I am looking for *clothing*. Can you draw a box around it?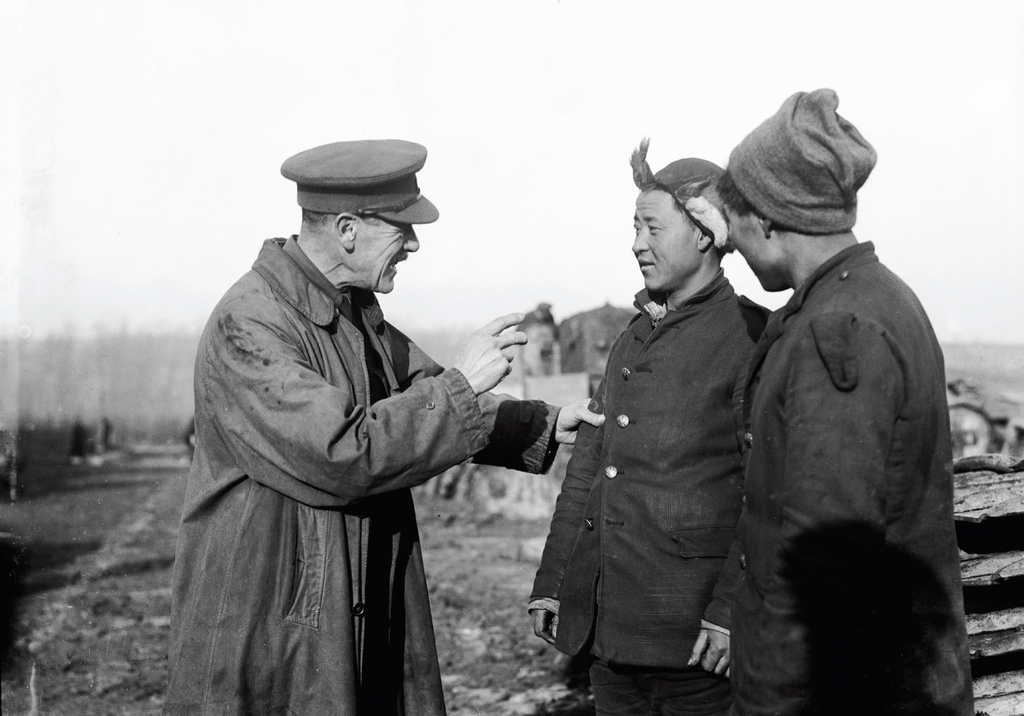
Sure, the bounding box is rect(724, 242, 978, 715).
